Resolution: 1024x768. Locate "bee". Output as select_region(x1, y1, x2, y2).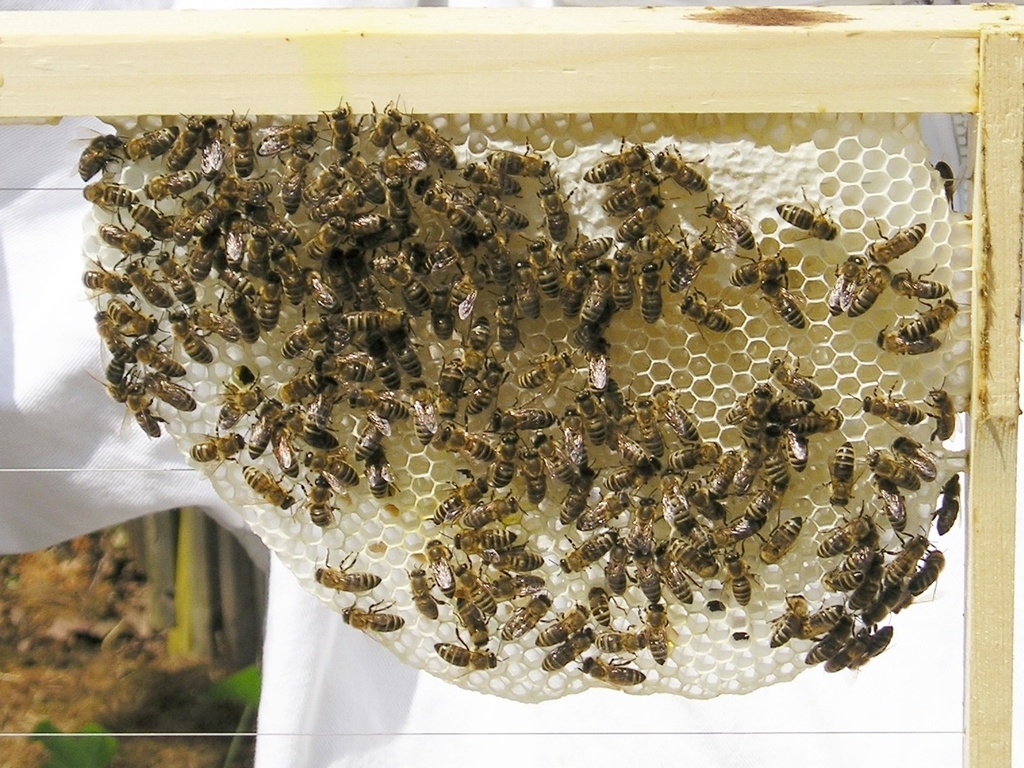
select_region(563, 270, 586, 314).
